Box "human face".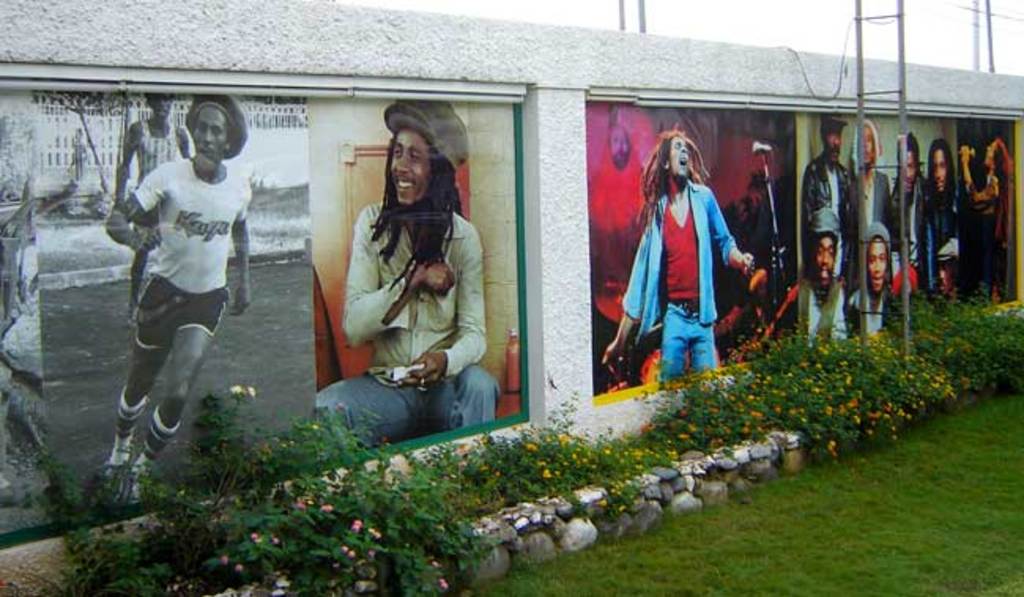
[666, 135, 687, 178].
